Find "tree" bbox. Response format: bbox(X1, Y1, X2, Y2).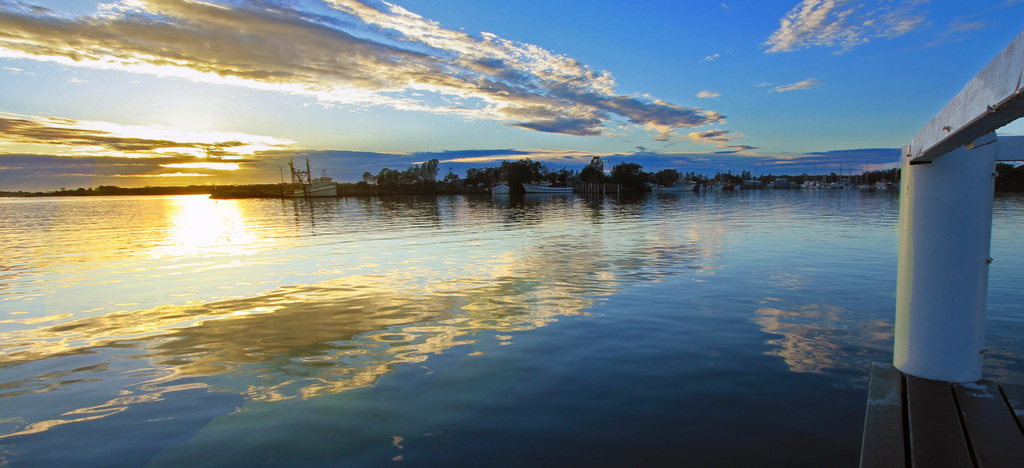
bbox(444, 168, 460, 183).
